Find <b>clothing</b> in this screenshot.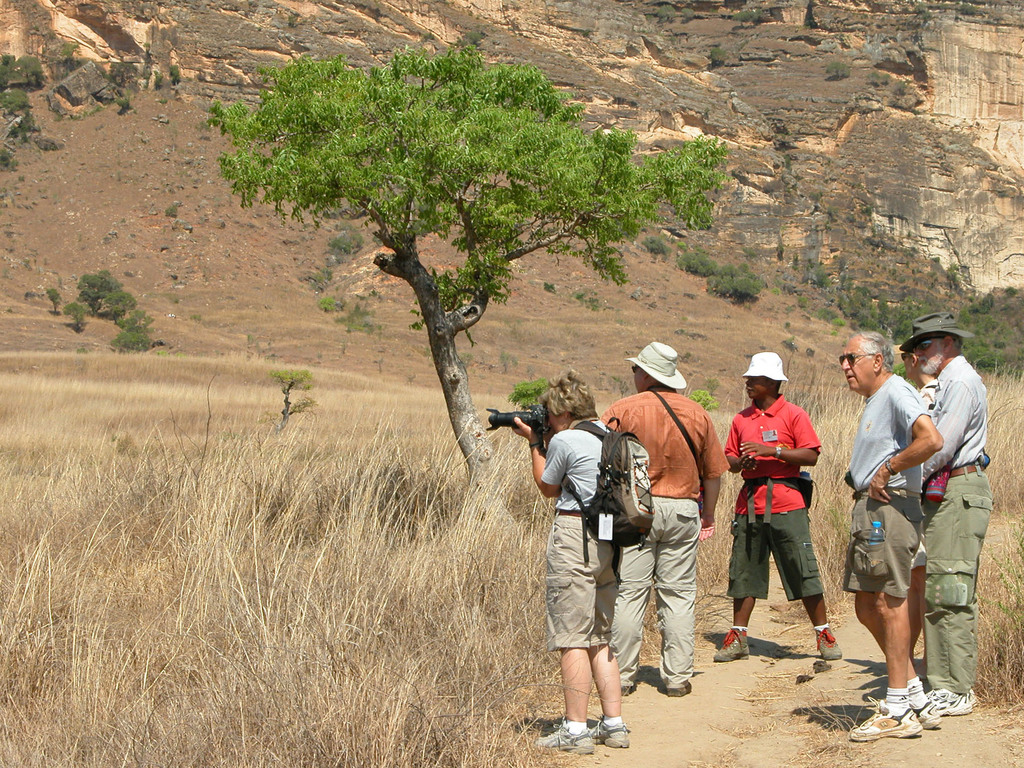
The bounding box for <b>clothing</b> is bbox=[598, 380, 733, 691].
